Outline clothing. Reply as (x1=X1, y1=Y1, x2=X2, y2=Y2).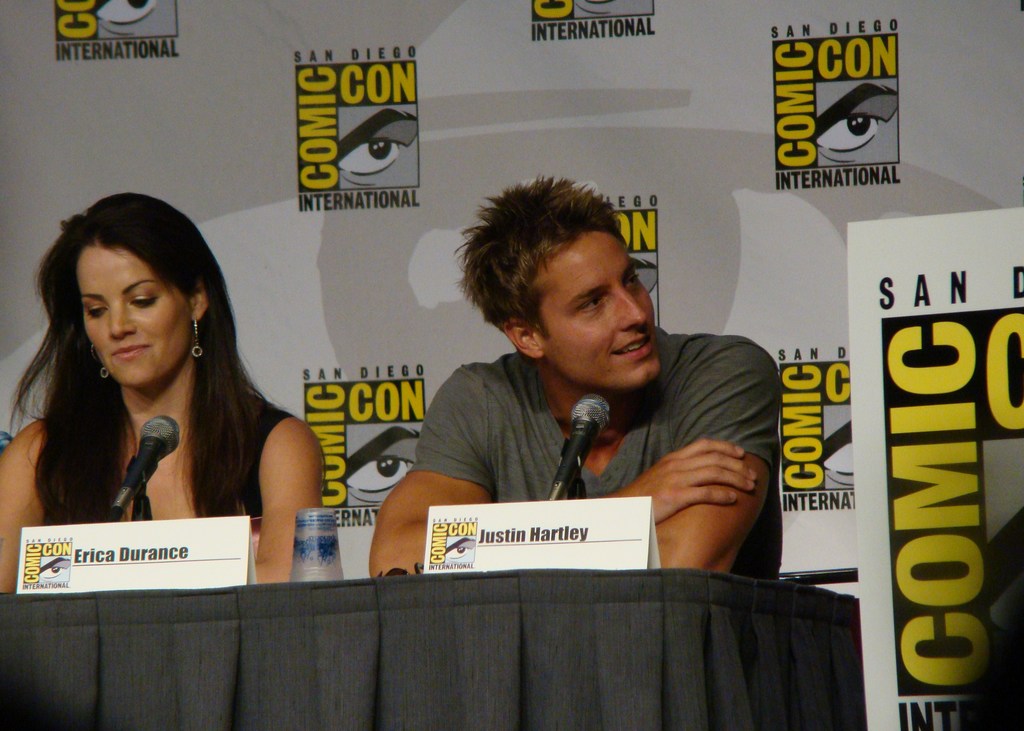
(x1=387, y1=300, x2=807, y2=581).
